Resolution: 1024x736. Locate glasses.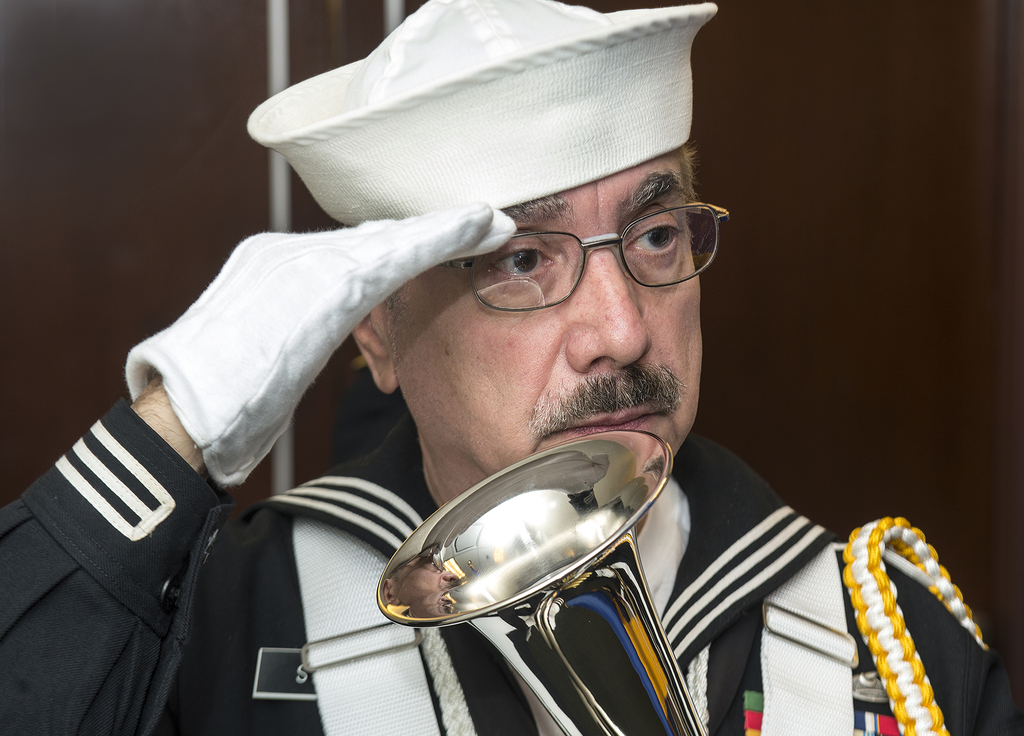
[442,203,730,314].
